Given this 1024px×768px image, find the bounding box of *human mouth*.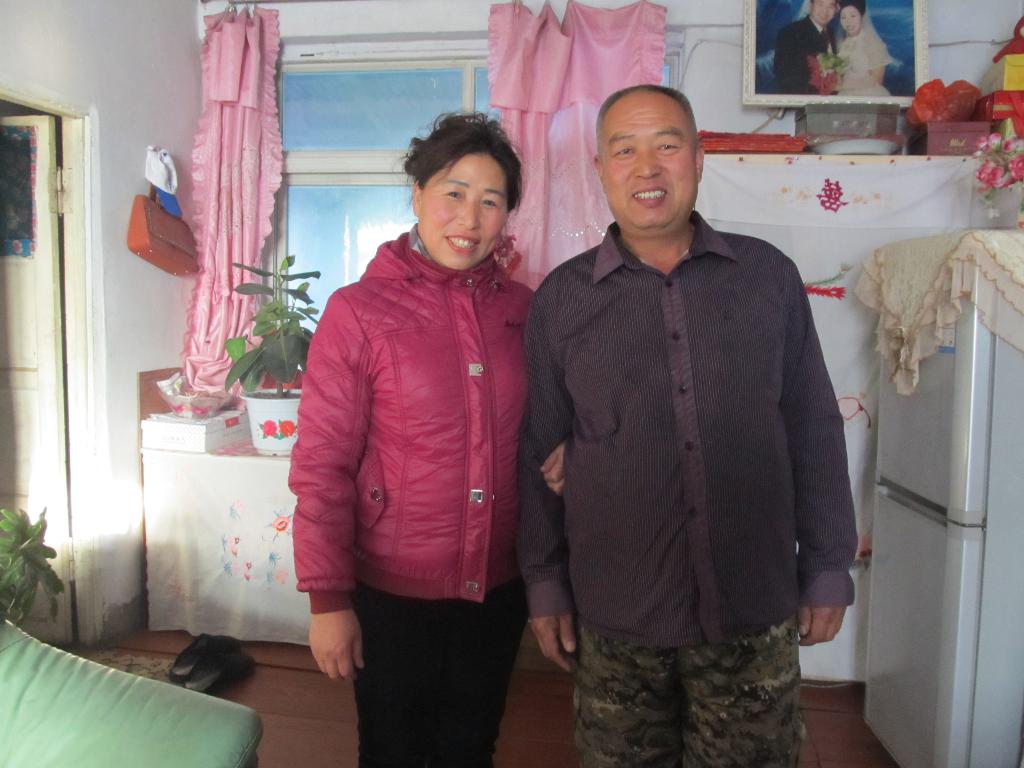
pyautogui.locateOnScreen(445, 233, 476, 252).
